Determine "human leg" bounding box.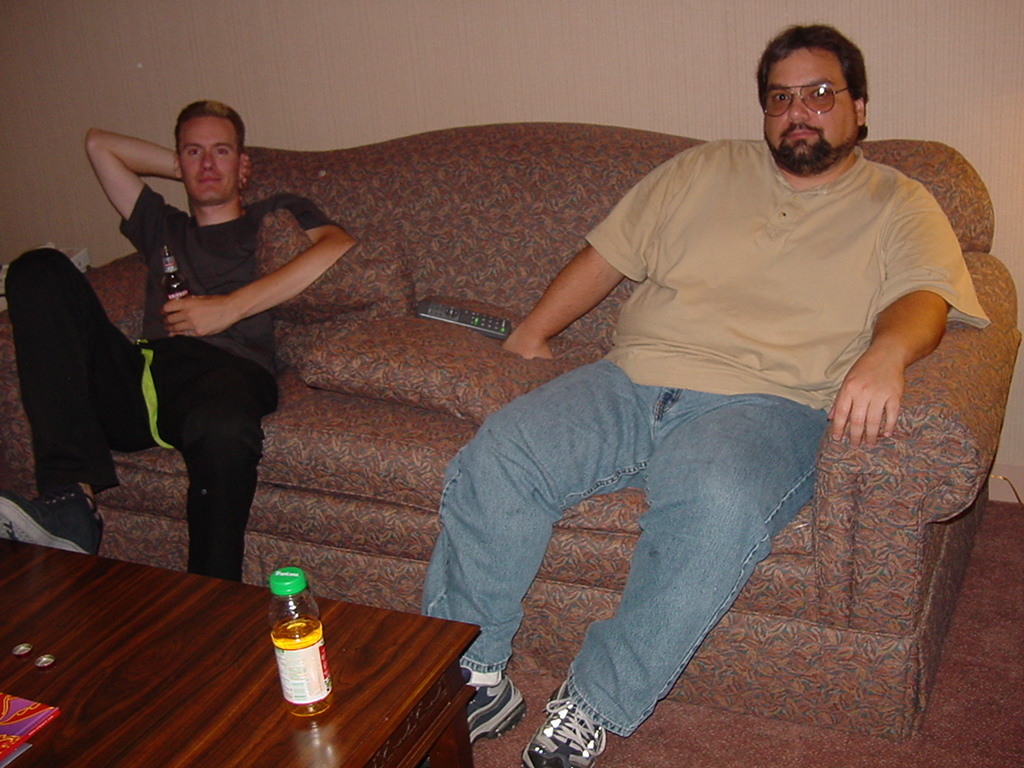
Determined: pyautogui.locateOnScreen(168, 346, 278, 580).
